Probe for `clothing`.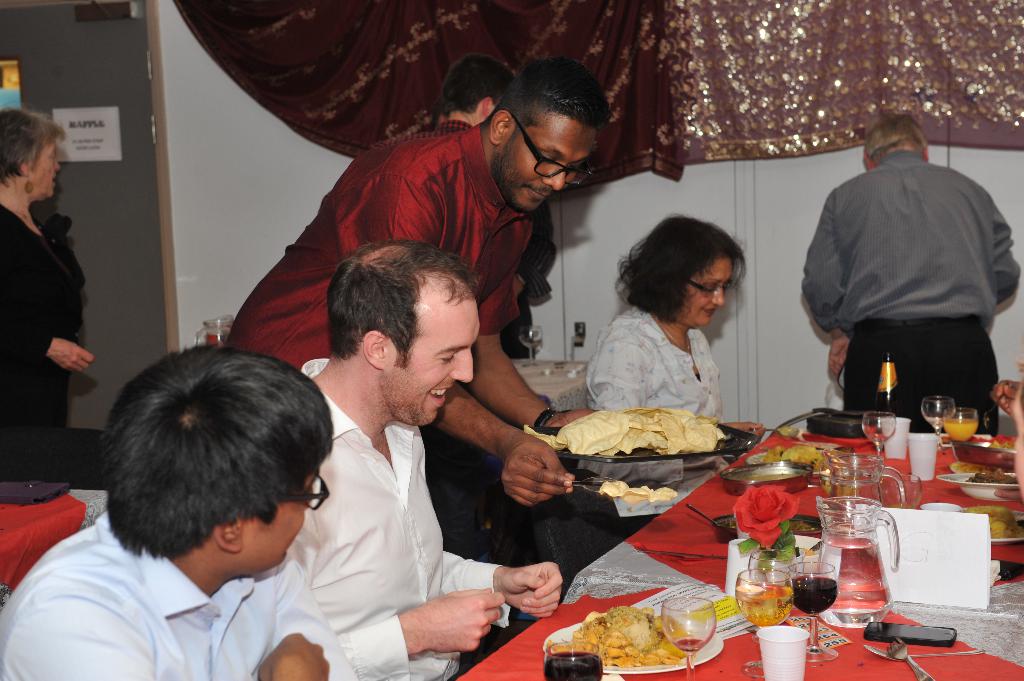
Probe result: 795:149:1020:443.
